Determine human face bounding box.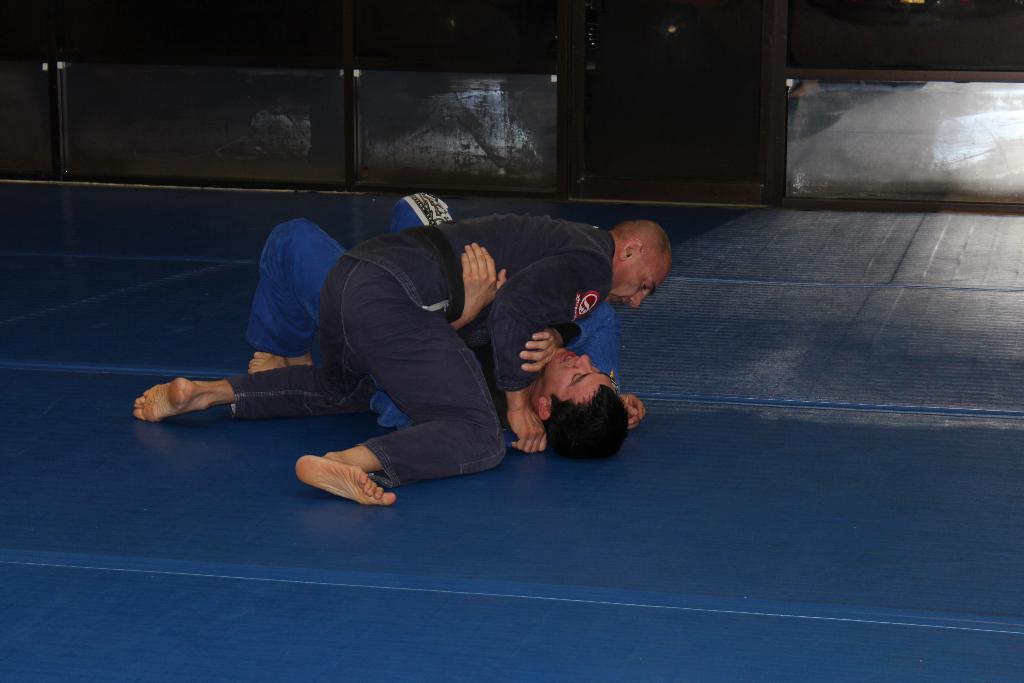
Determined: 607:254:669:306.
